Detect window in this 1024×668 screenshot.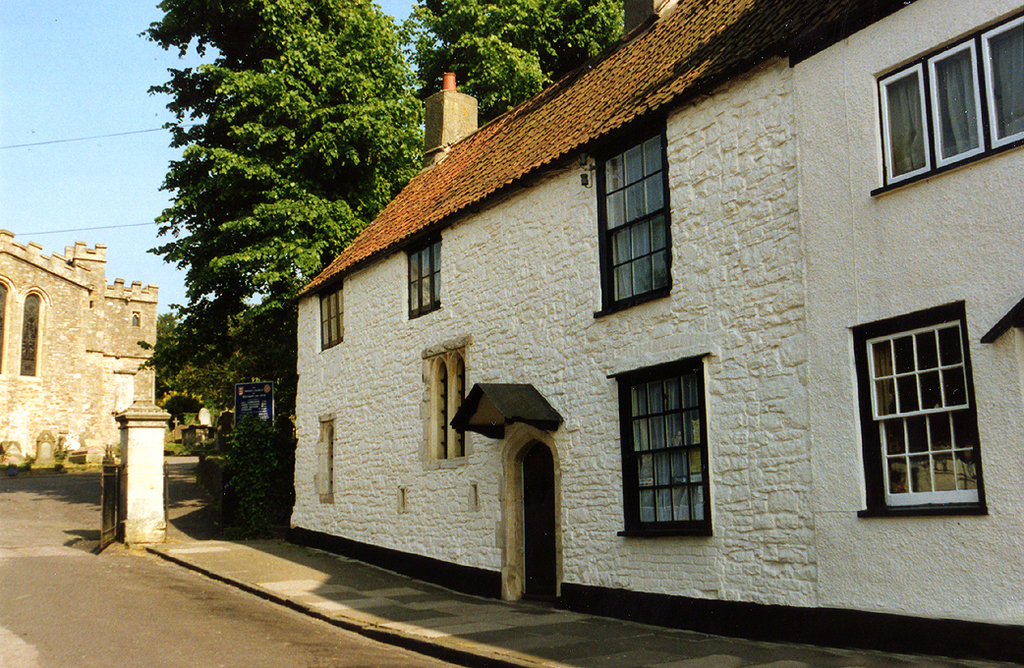
Detection: [x1=416, y1=333, x2=476, y2=462].
